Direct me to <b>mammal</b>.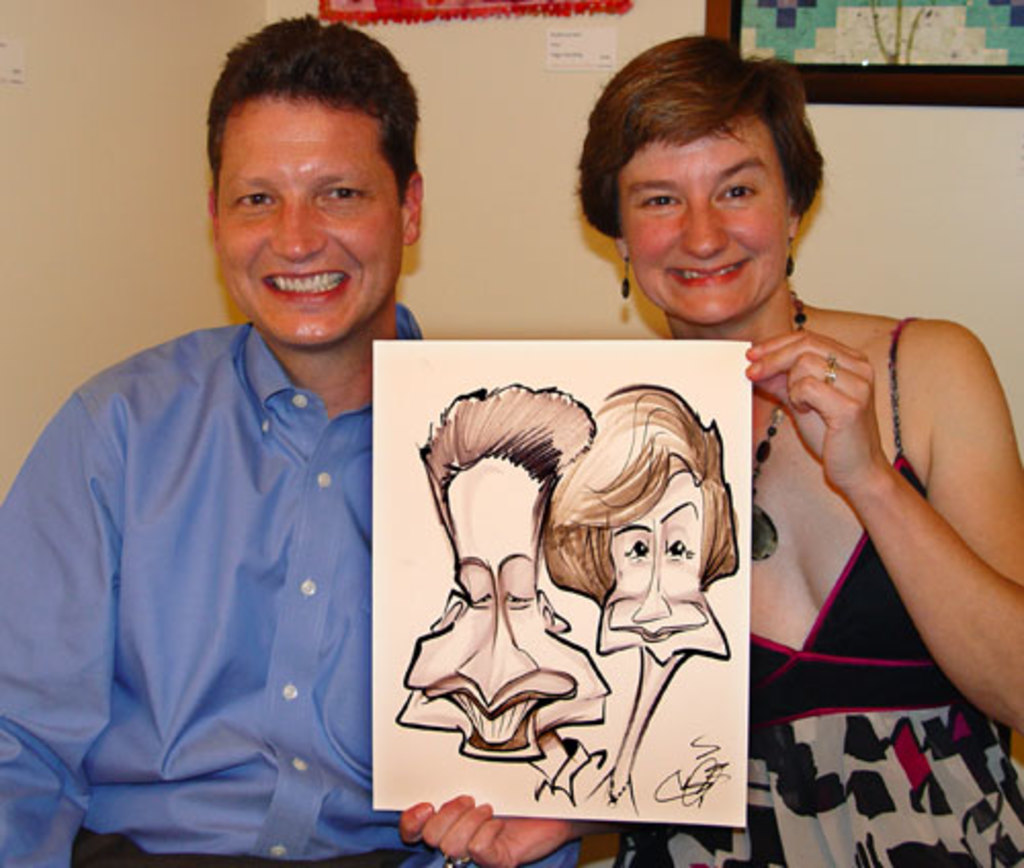
Direction: (x1=389, y1=381, x2=596, y2=809).
